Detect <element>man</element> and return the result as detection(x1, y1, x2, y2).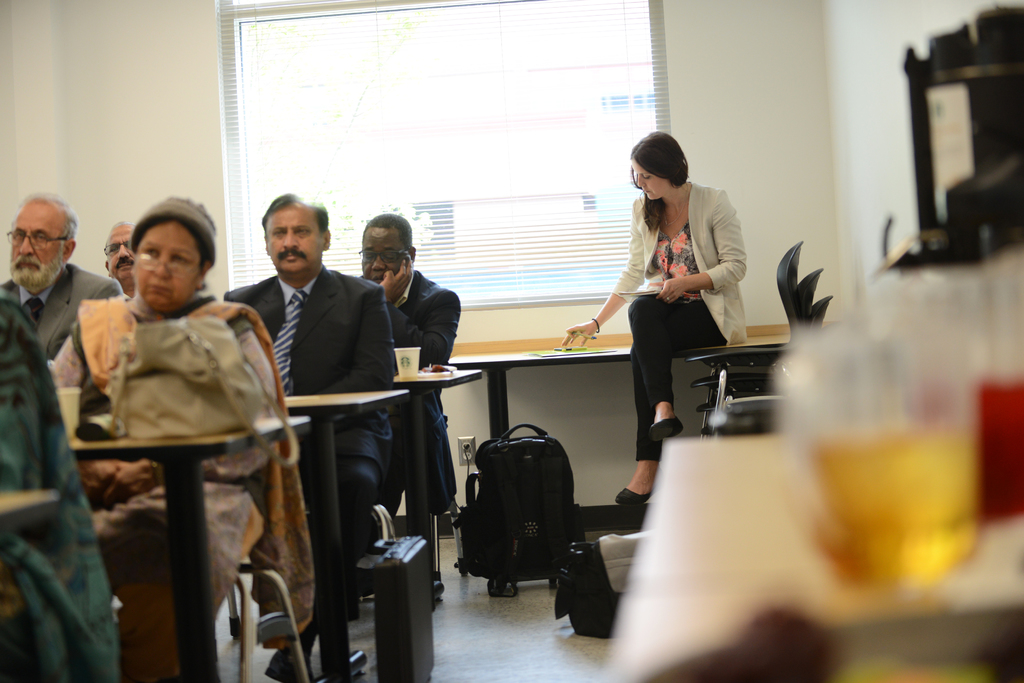
detection(357, 213, 460, 521).
